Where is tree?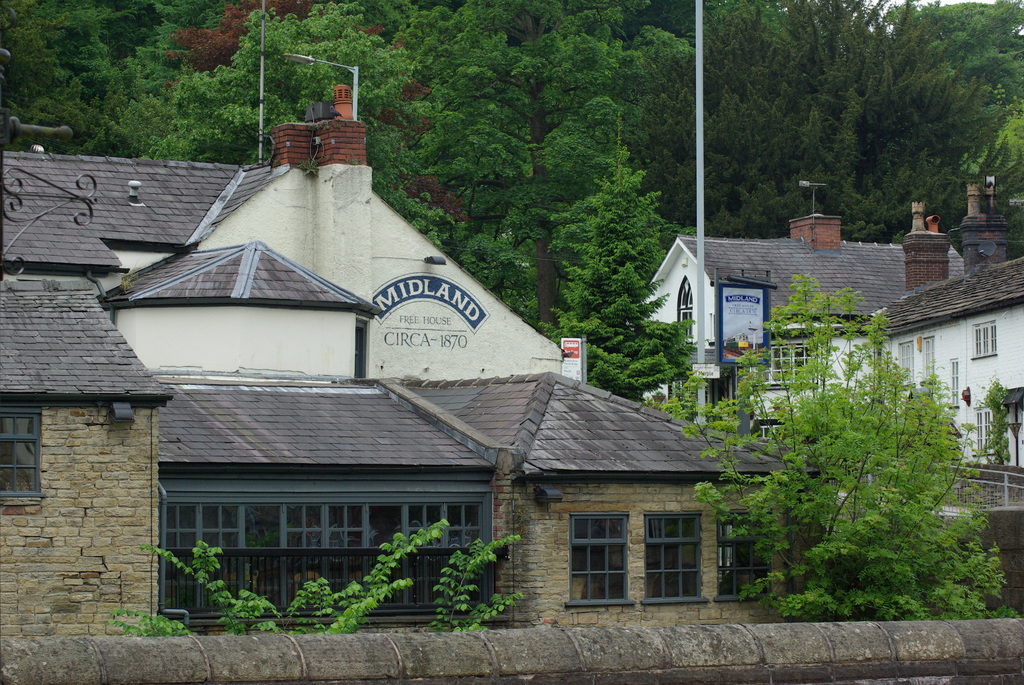
656,265,1014,636.
